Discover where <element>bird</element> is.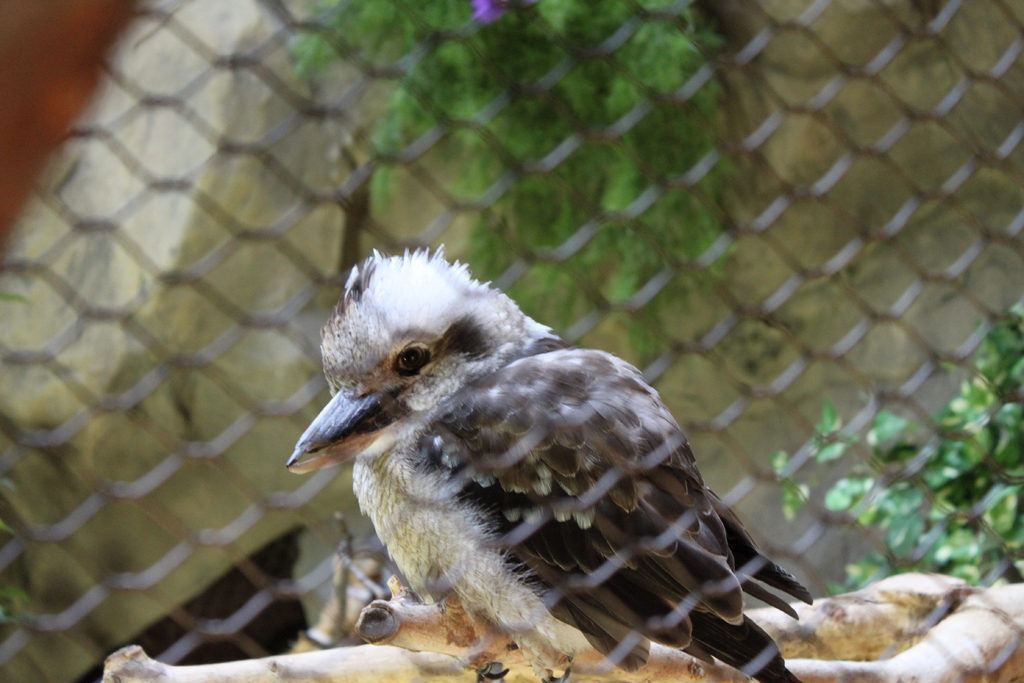
Discovered at {"left": 273, "top": 269, "right": 840, "bottom": 662}.
